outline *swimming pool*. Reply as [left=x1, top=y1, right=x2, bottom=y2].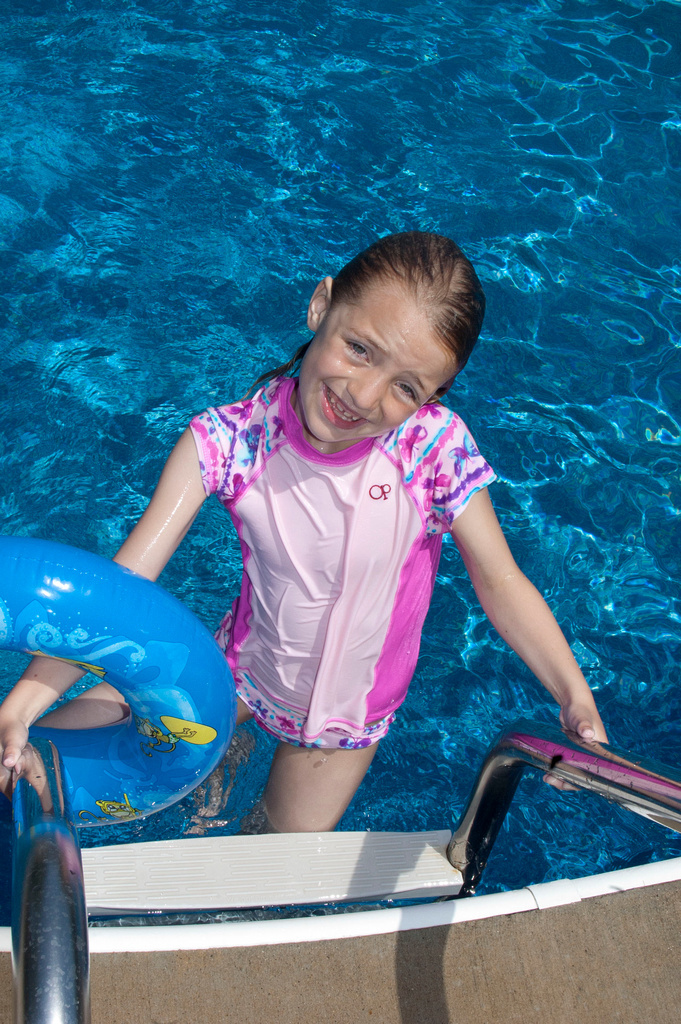
[left=0, top=0, right=680, bottom=923].
